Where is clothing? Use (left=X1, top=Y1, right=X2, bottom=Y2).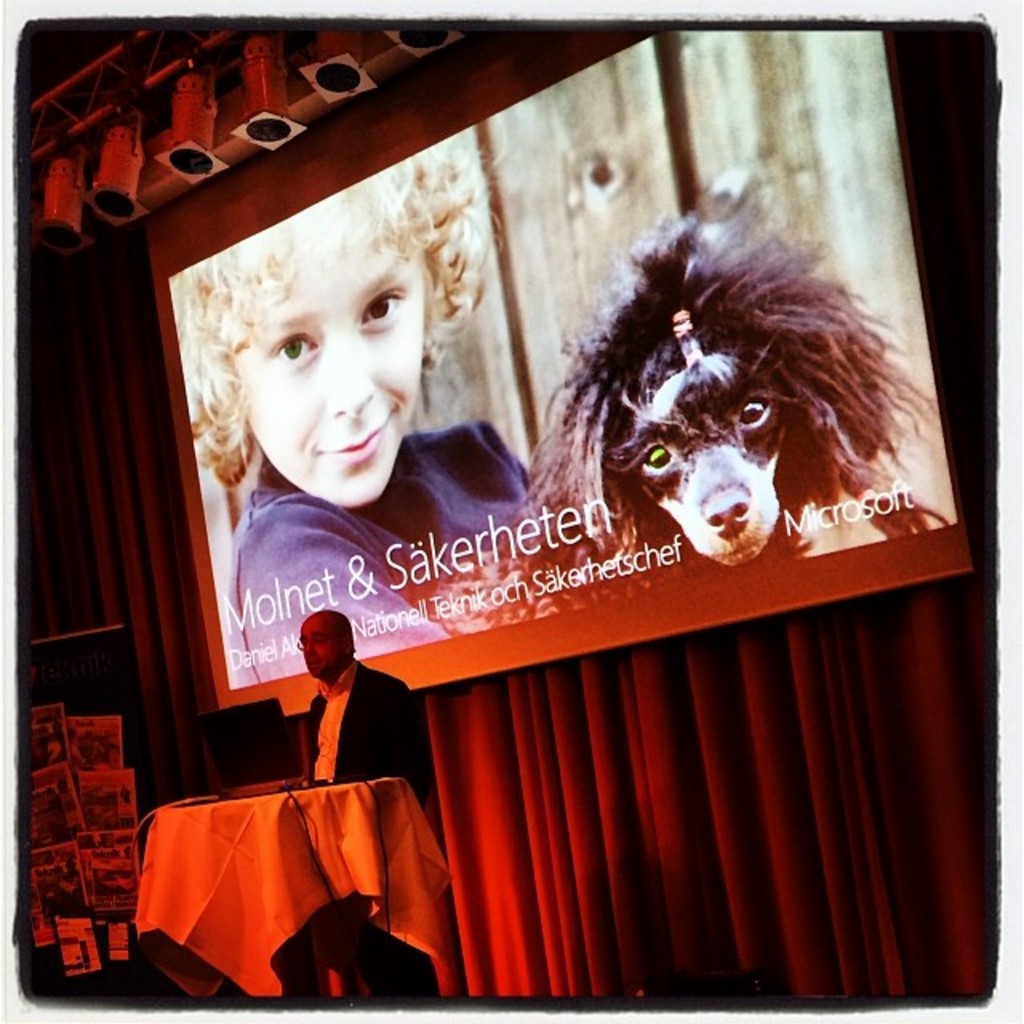
(left=296, top=650, right=448, bottom=808).
